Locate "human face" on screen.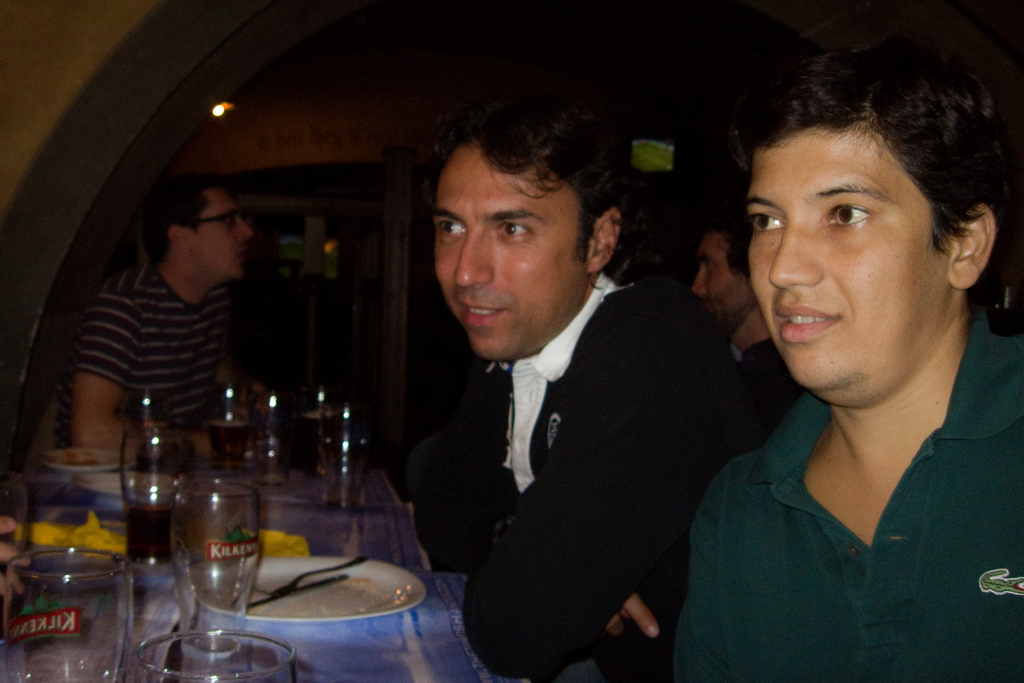
On screen at bbox=[743, 120, 941, 399].
